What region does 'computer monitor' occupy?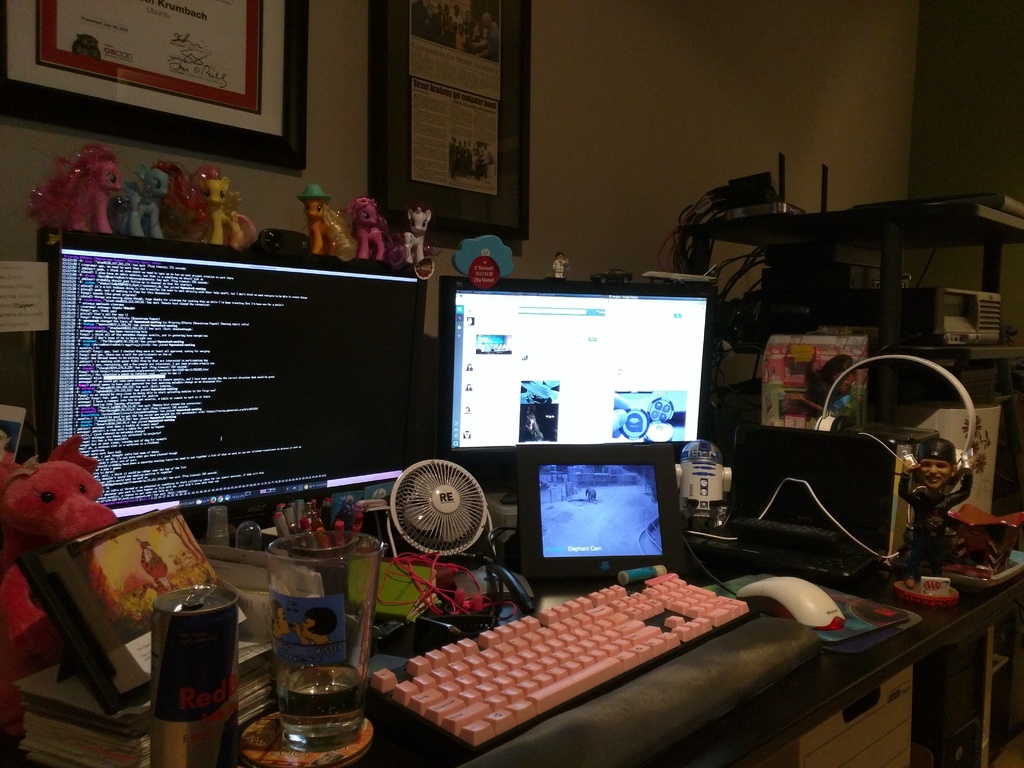
{"x1": 422, "y1": 281, "x2": 725, "y2": 473}.
